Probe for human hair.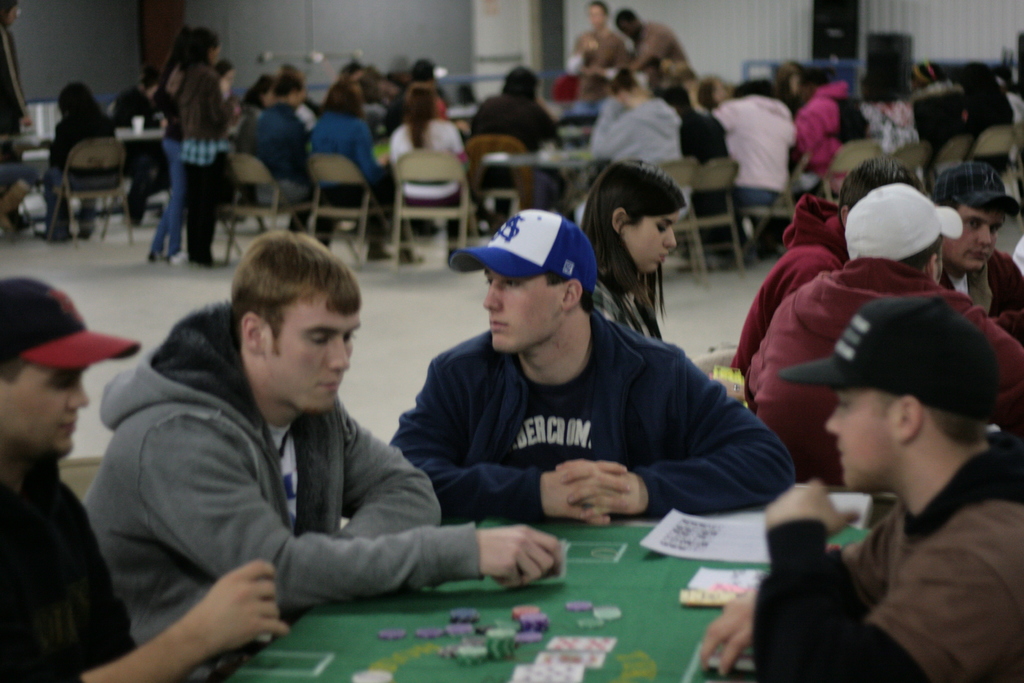
Probe result: left=218, top=58, right=232, bottom=79.
